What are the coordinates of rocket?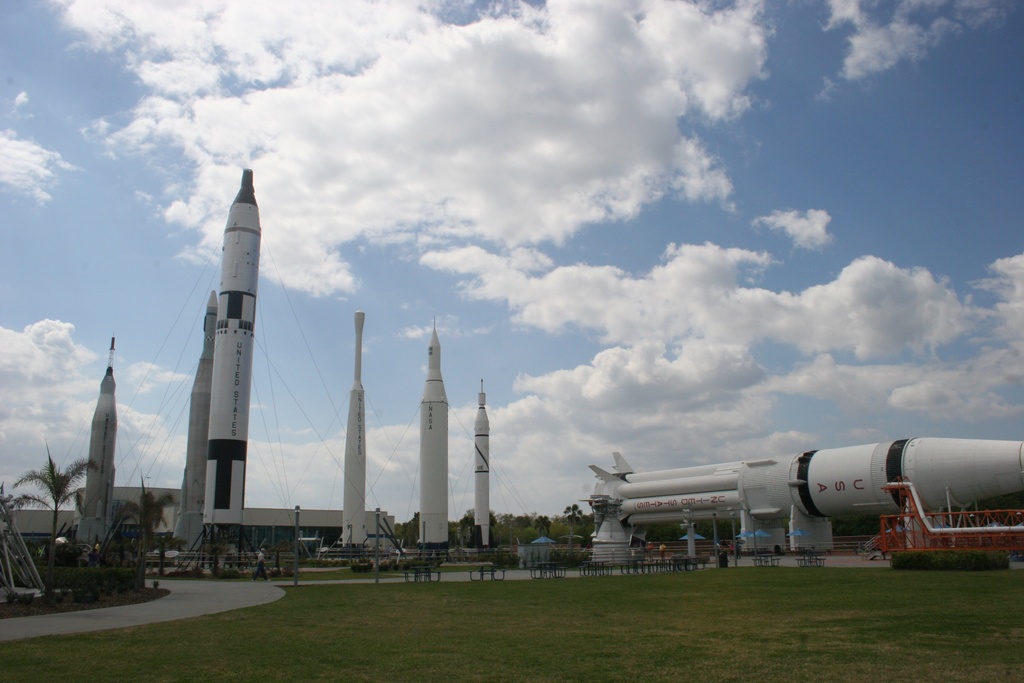
pyautogui.locateOnScreen(415, 311, 448, 551).
